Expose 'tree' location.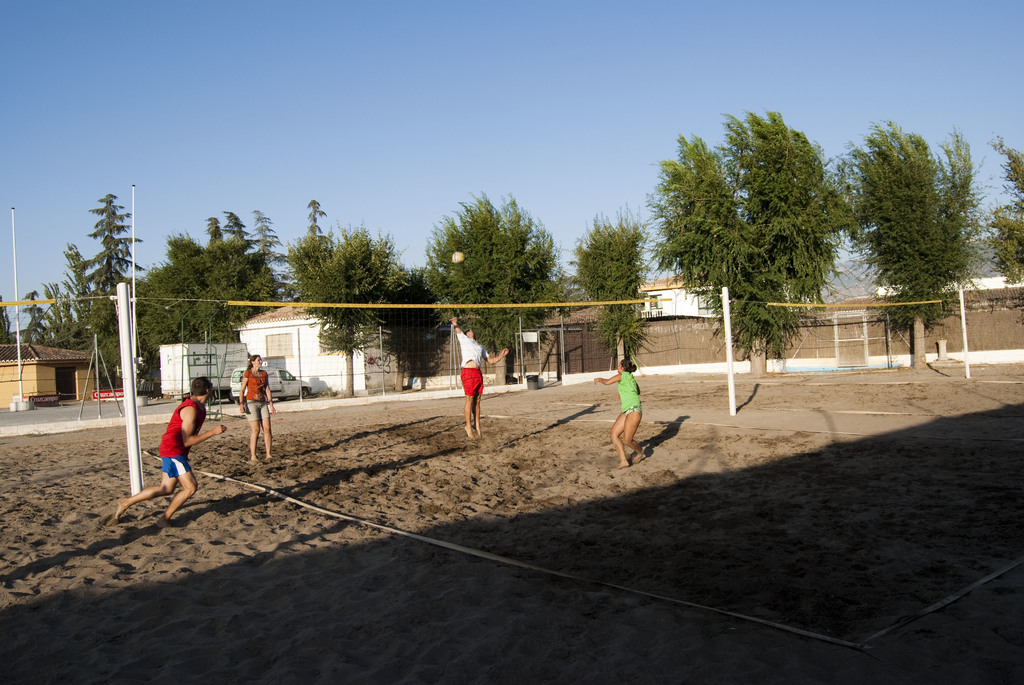
Exposed at {"left": 253, "top": 204, "right": 282, "bottom": 262}.
